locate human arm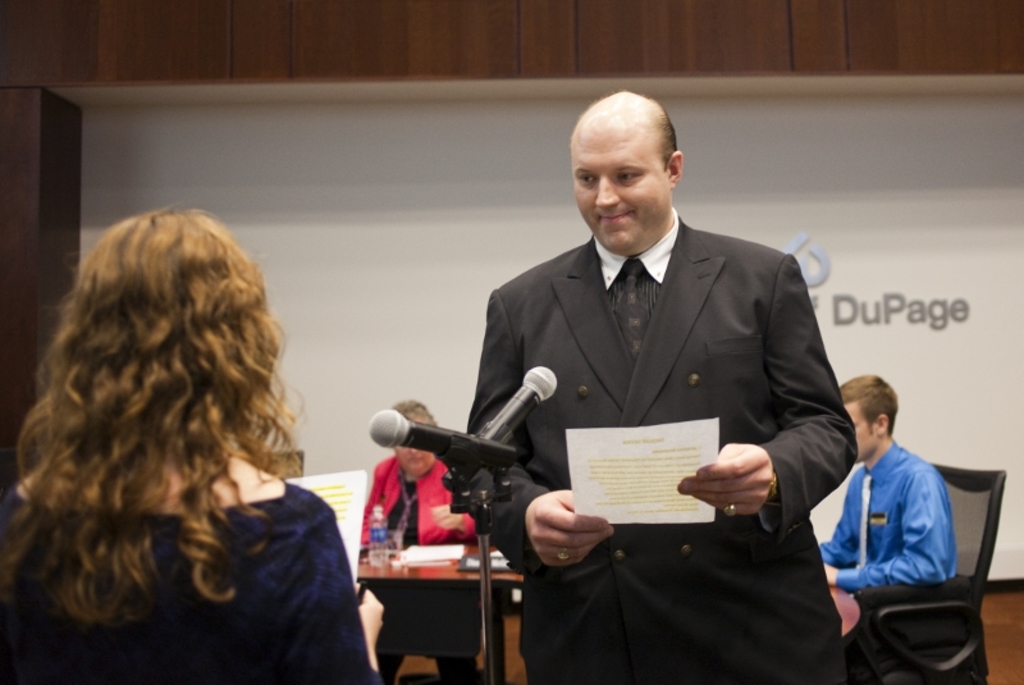
<bbox>819, 460, 955, 594</bbox>
